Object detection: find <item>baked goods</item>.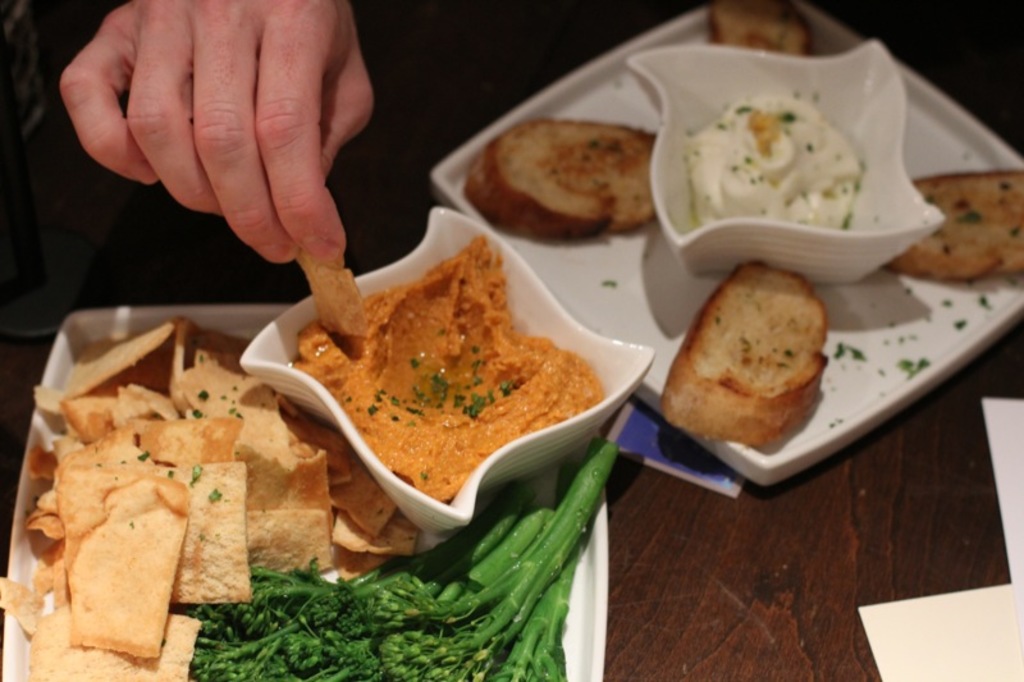
box(658, 250, 829, 441).
